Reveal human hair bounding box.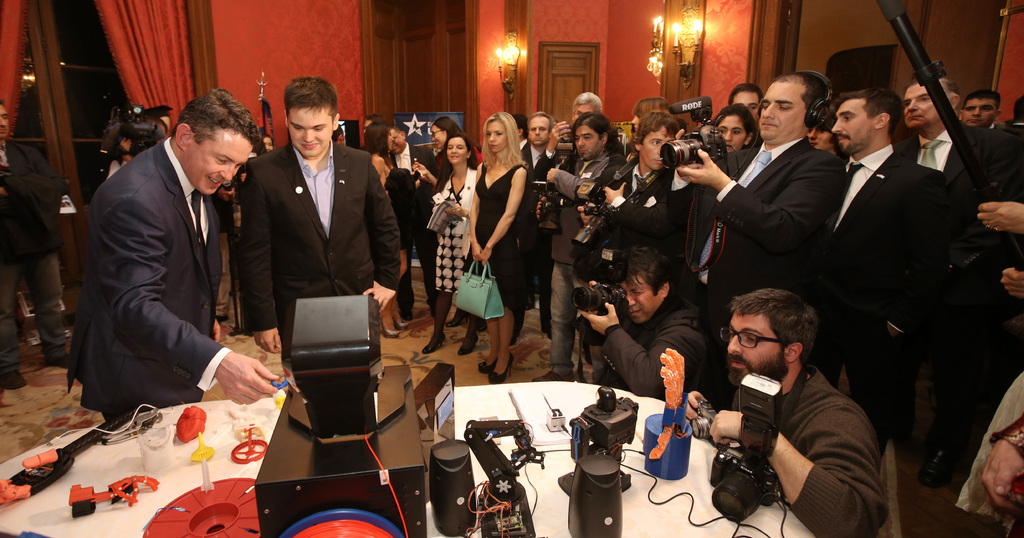
Revealed: (left=257, top=132, right=274, bottom=152).
